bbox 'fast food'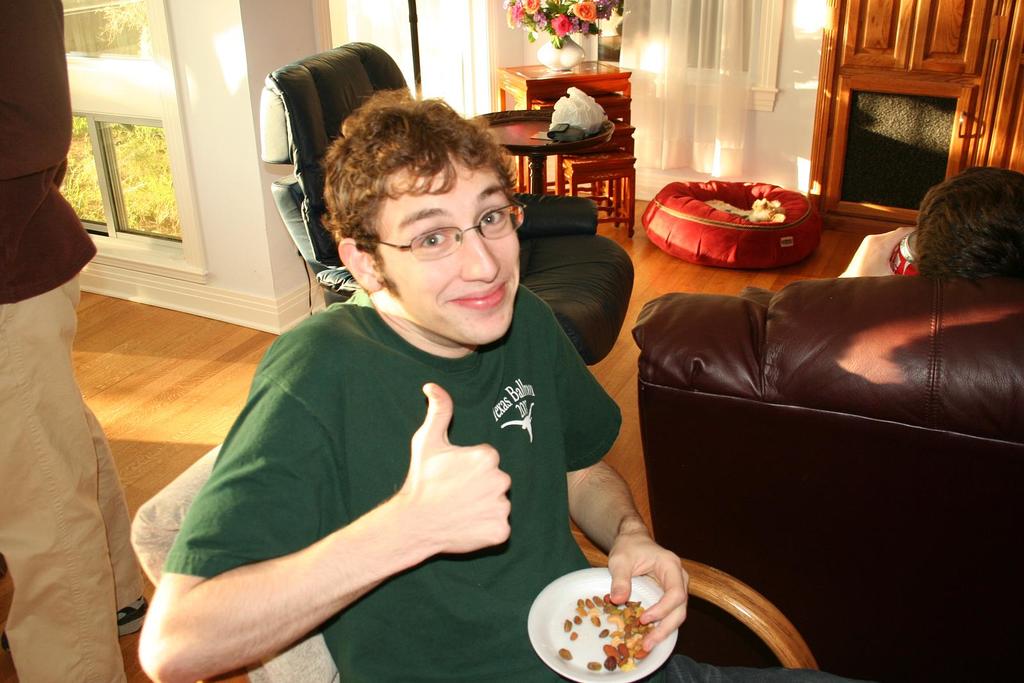
detection(550, 585, 639, 664)
